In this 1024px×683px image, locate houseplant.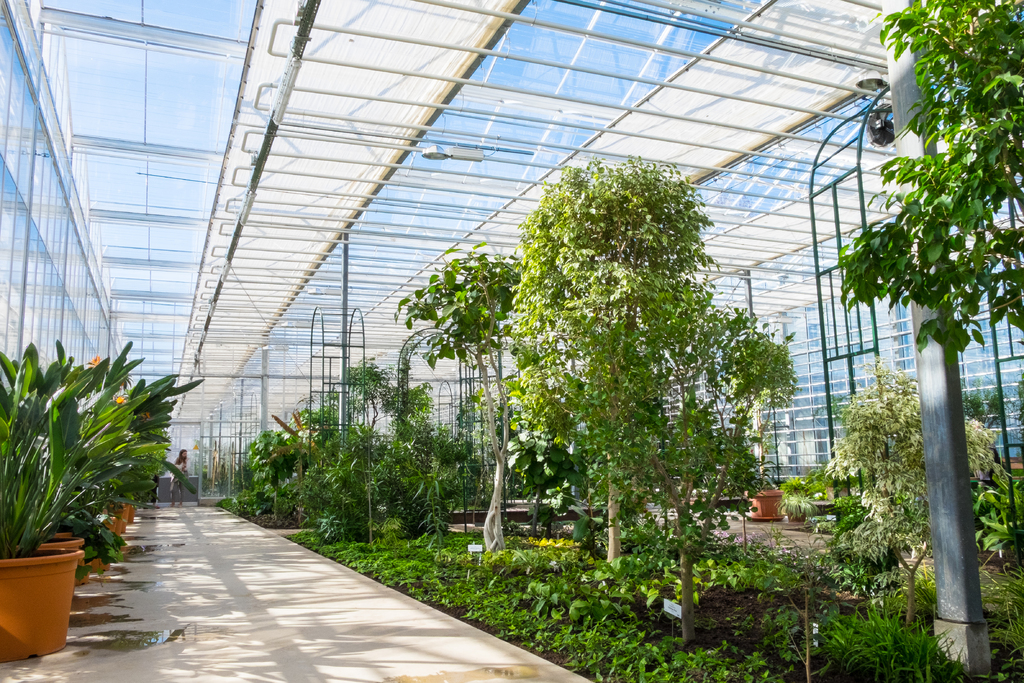
Bounding box: select_region(749, 451, 786, 522).
